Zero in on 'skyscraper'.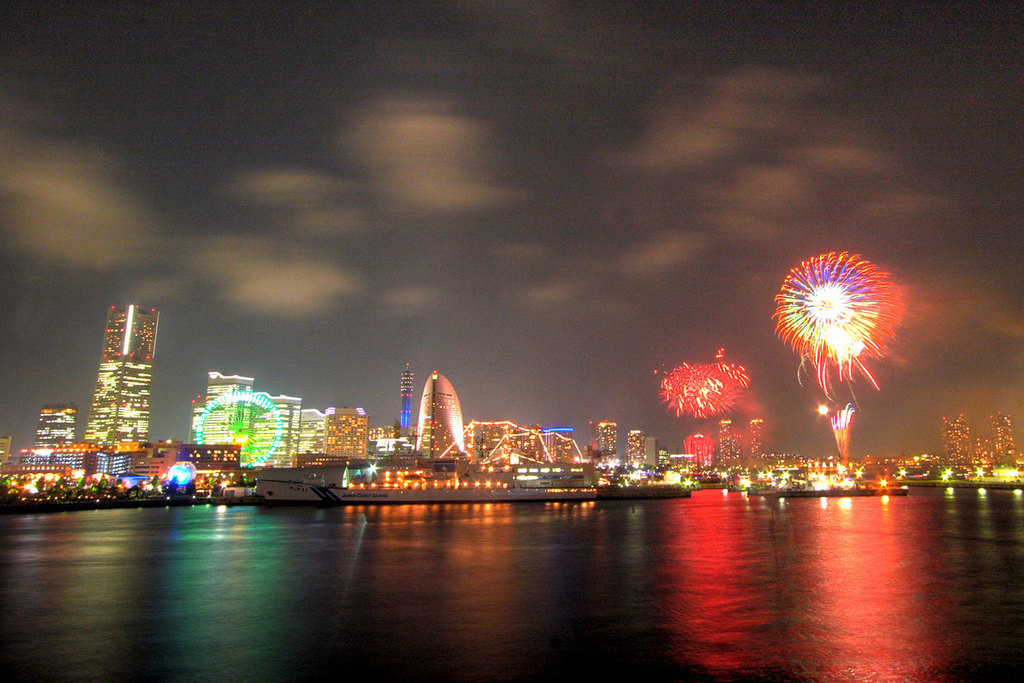
Zeroed in: [640,435,655,478].
